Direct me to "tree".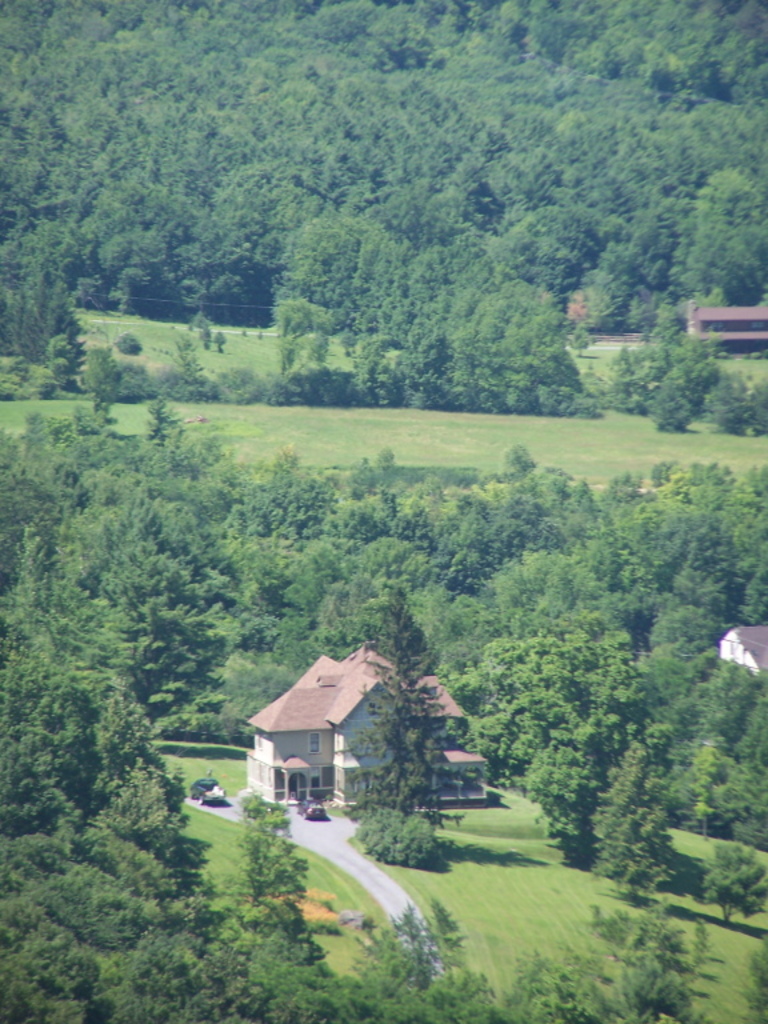
Direction: 691, 153, 767, 331.
